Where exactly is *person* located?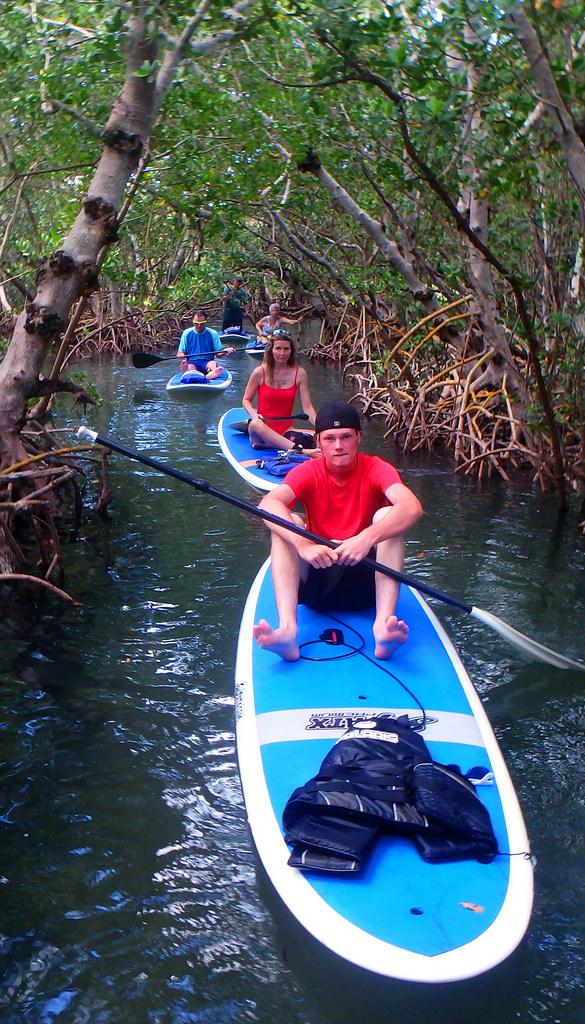
Its bounding box is [174,308,226,379].
